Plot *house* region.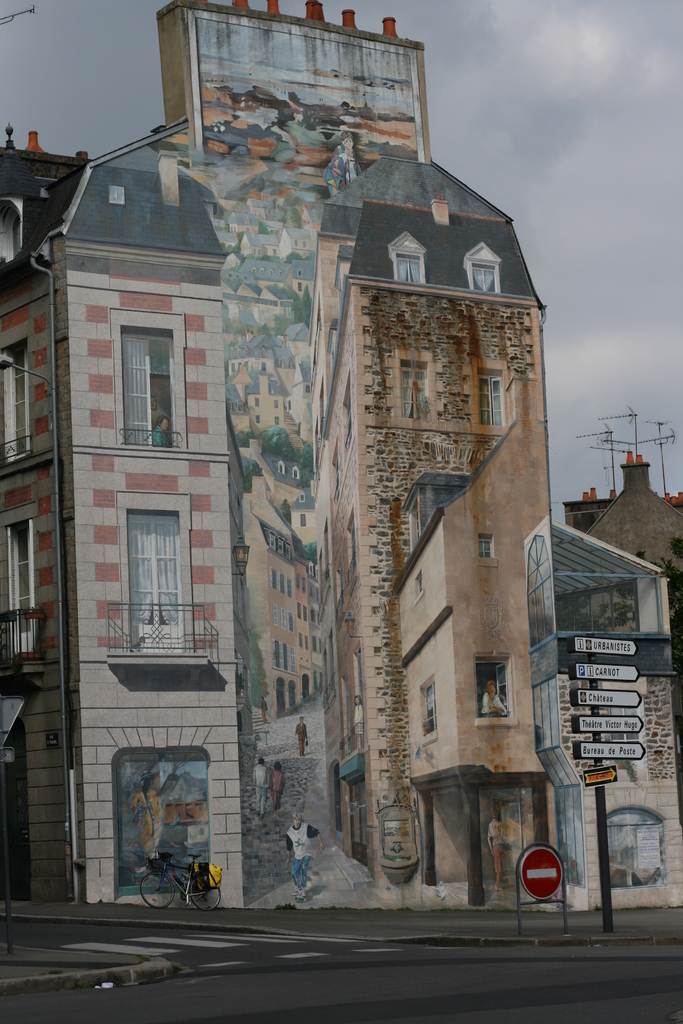
Plotted at {"x1": 10, "y1": 152, "x2": 260, "y2": 895}.
